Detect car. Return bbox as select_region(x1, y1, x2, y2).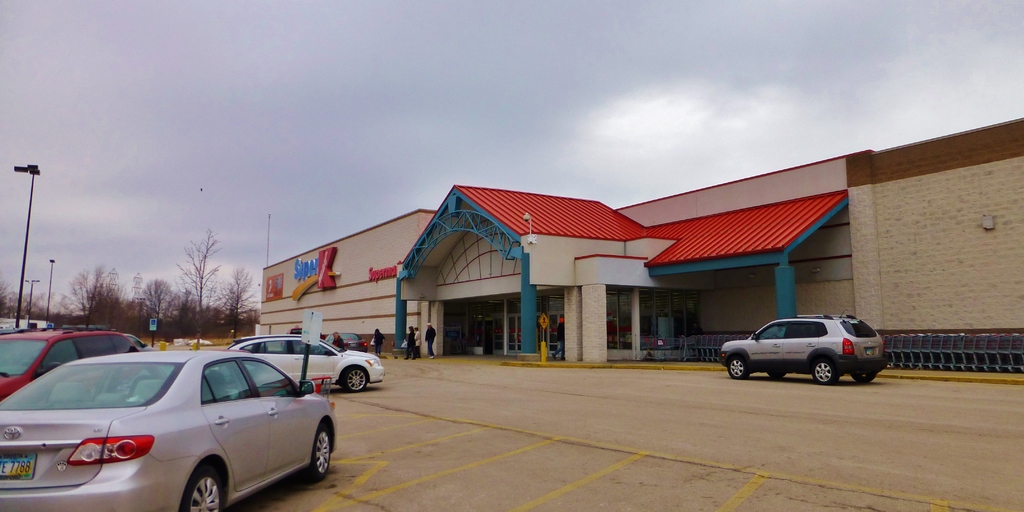
select_region(717, 310, 888, 385).
